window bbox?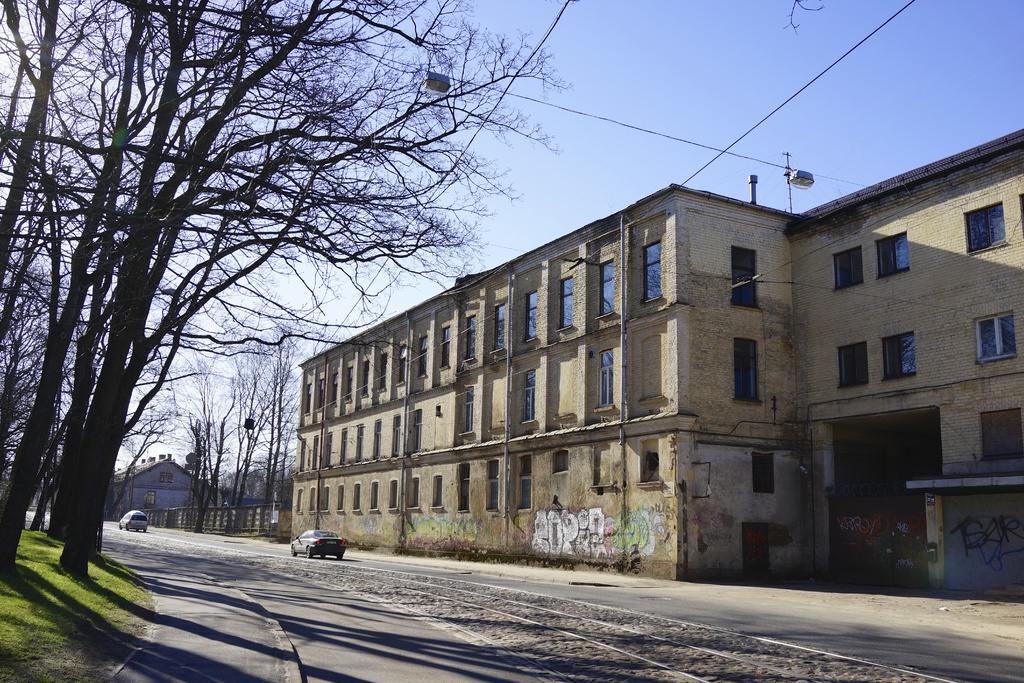
box=[833, 245, 862, 290]
